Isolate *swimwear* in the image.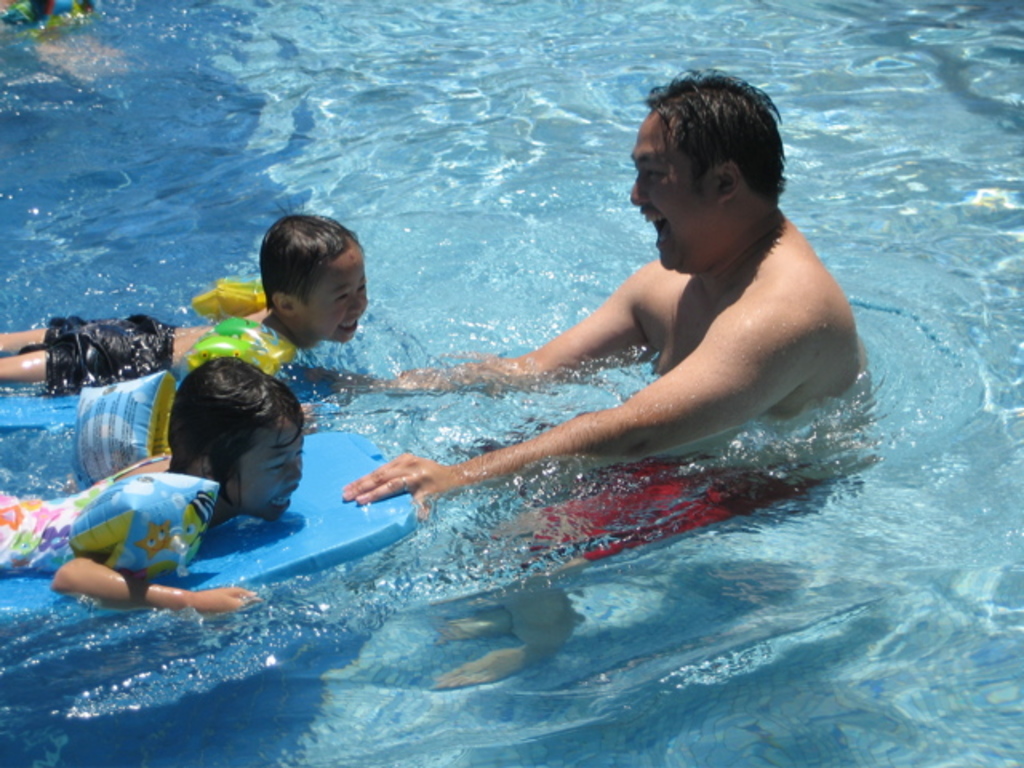
Isolated region: crop(0, 451, 166, 579).
